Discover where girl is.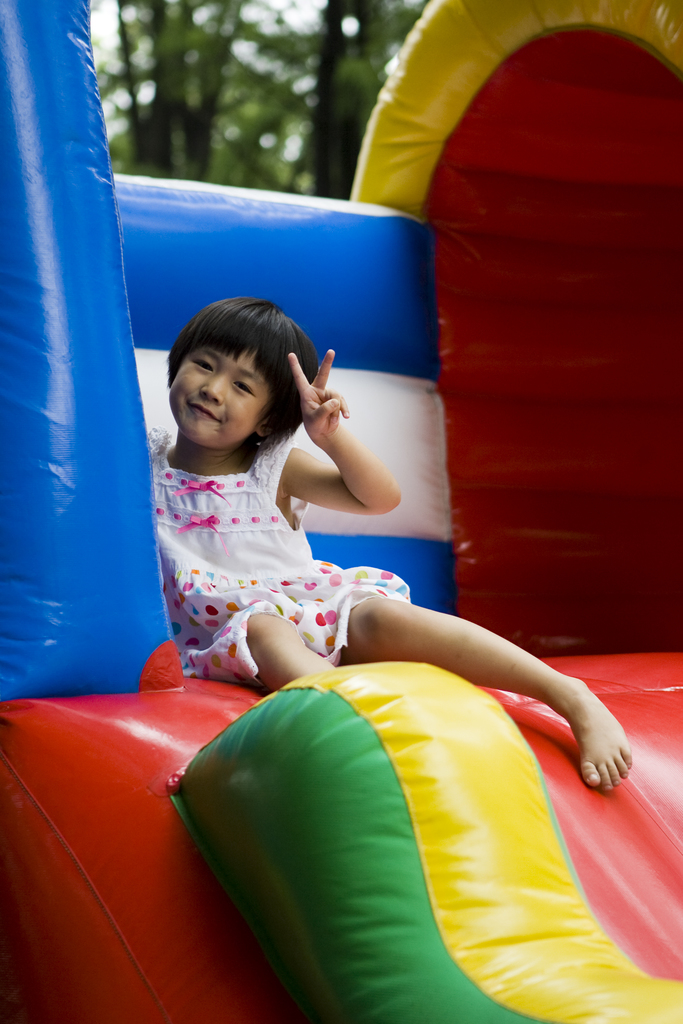
Discovered at 147,300,632,799.
